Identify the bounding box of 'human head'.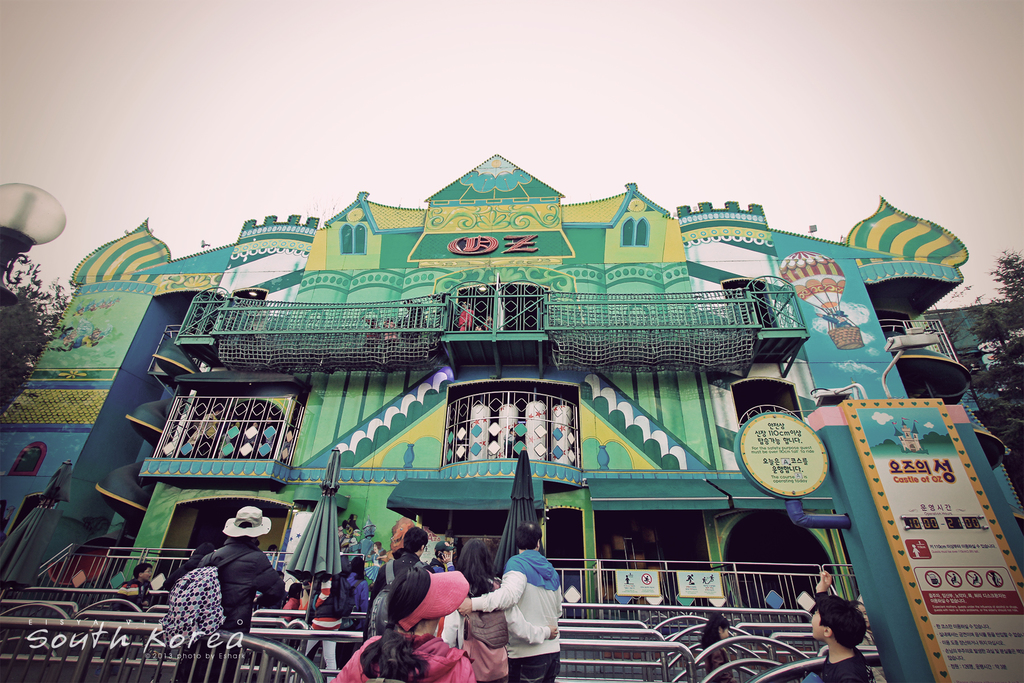
(x1=401, y1=527, x2=430, y2=561).
